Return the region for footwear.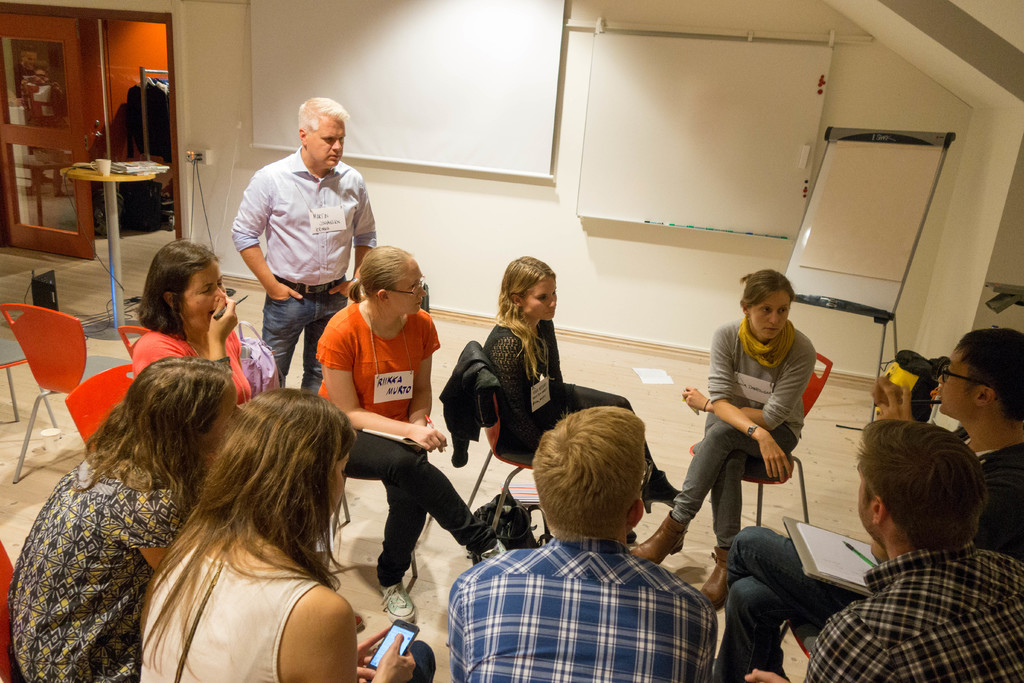
bbox=(355, 608, 371, 632).
